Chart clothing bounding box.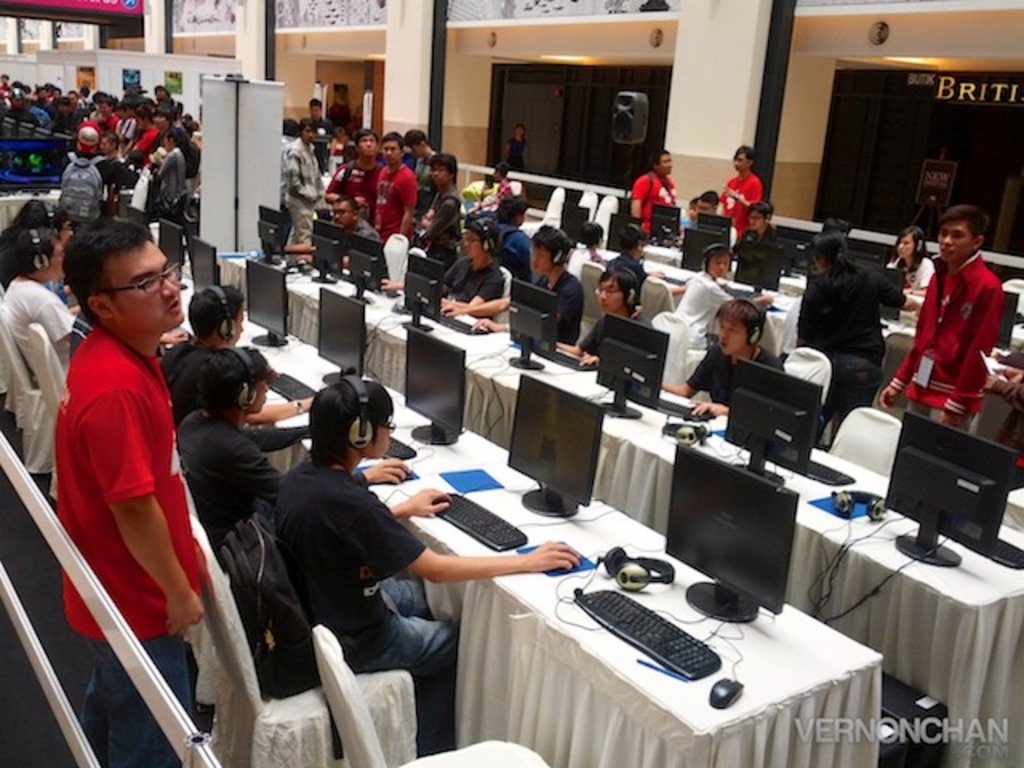
Charted: Rect(74, 330, 221, 763).
